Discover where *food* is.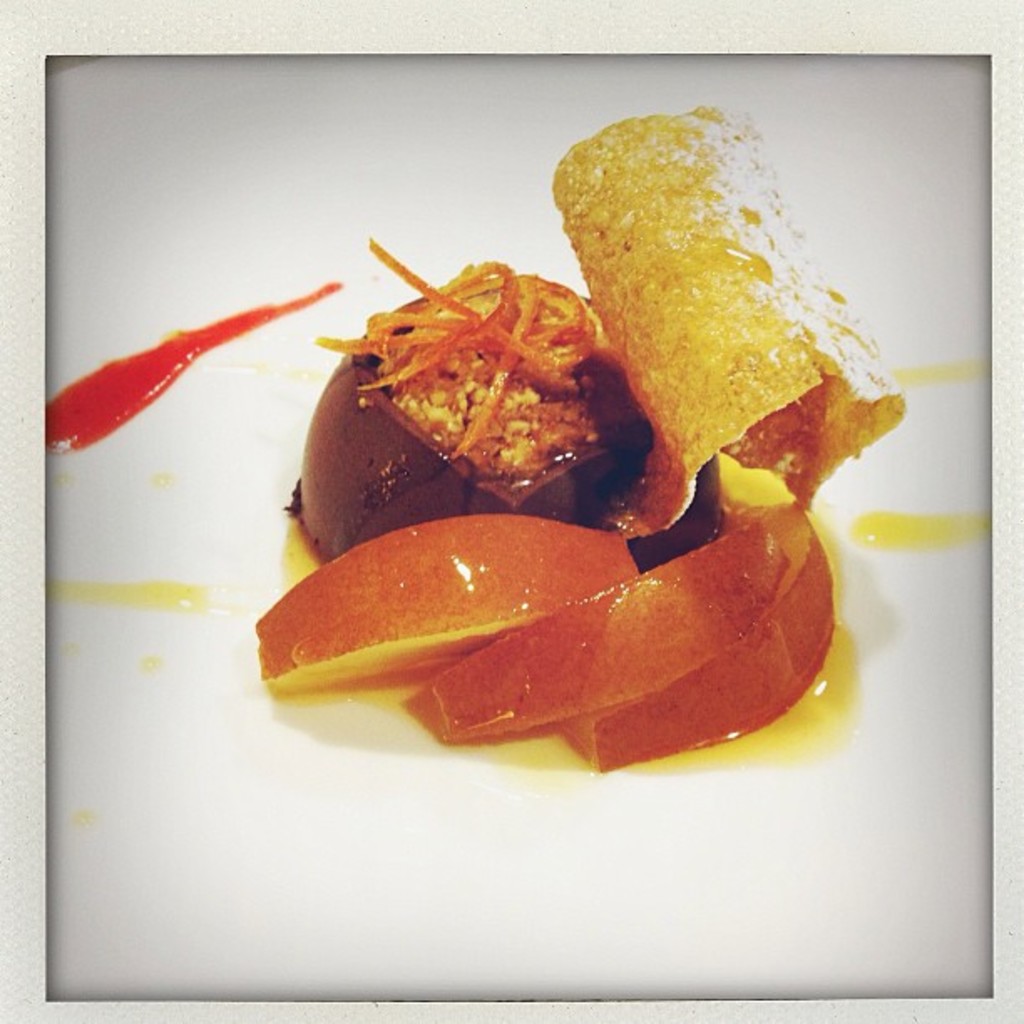
Discovered at crop(44, 333, 171, 453).
